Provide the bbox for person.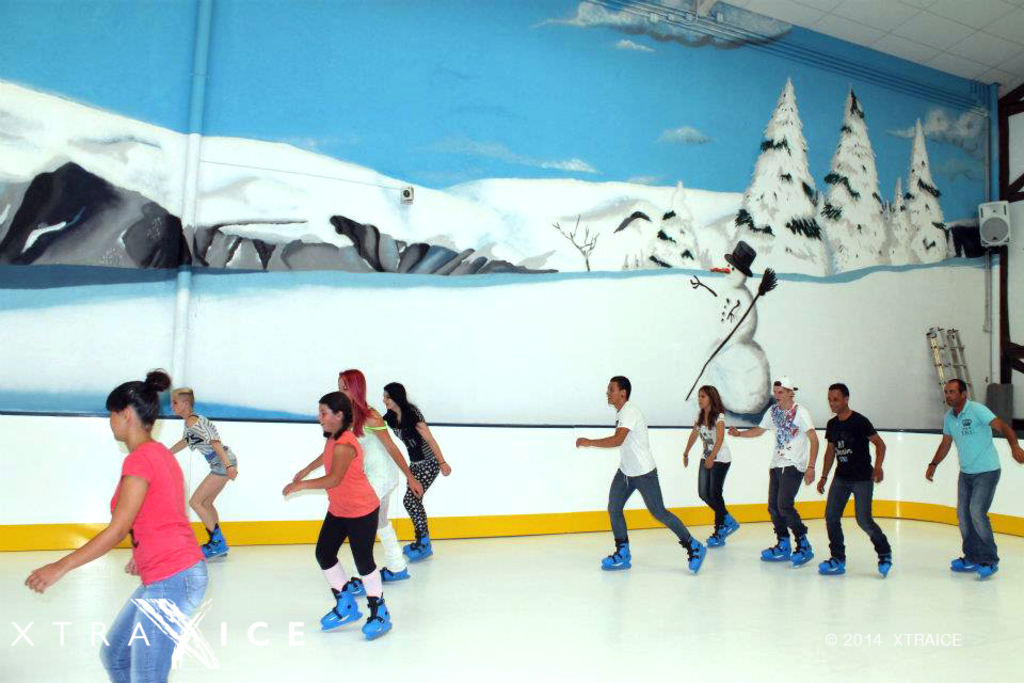
bbox=(682, 380, 741, 553).
